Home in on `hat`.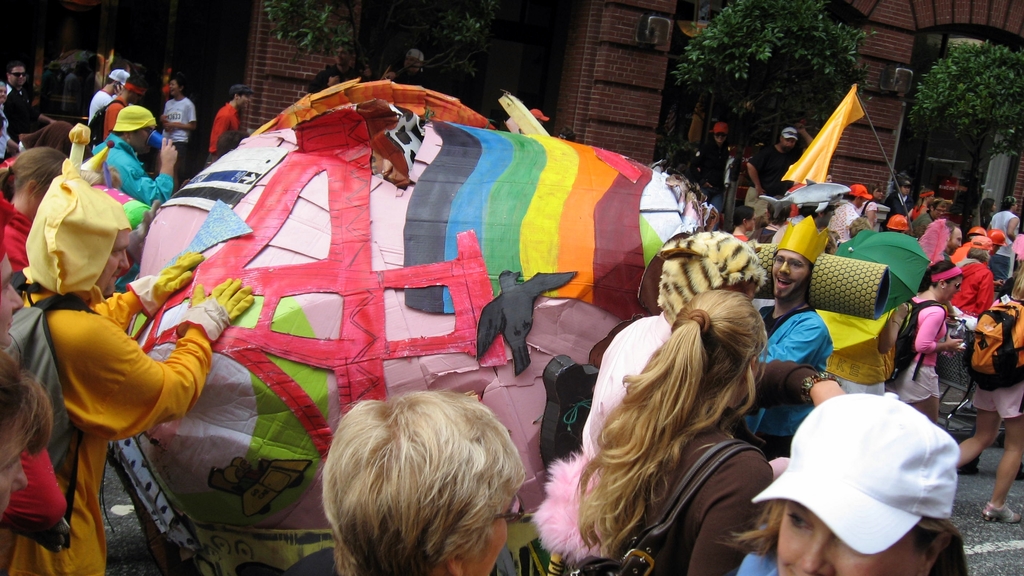
Homed in at bbox=(105, 68, 131, 83).
